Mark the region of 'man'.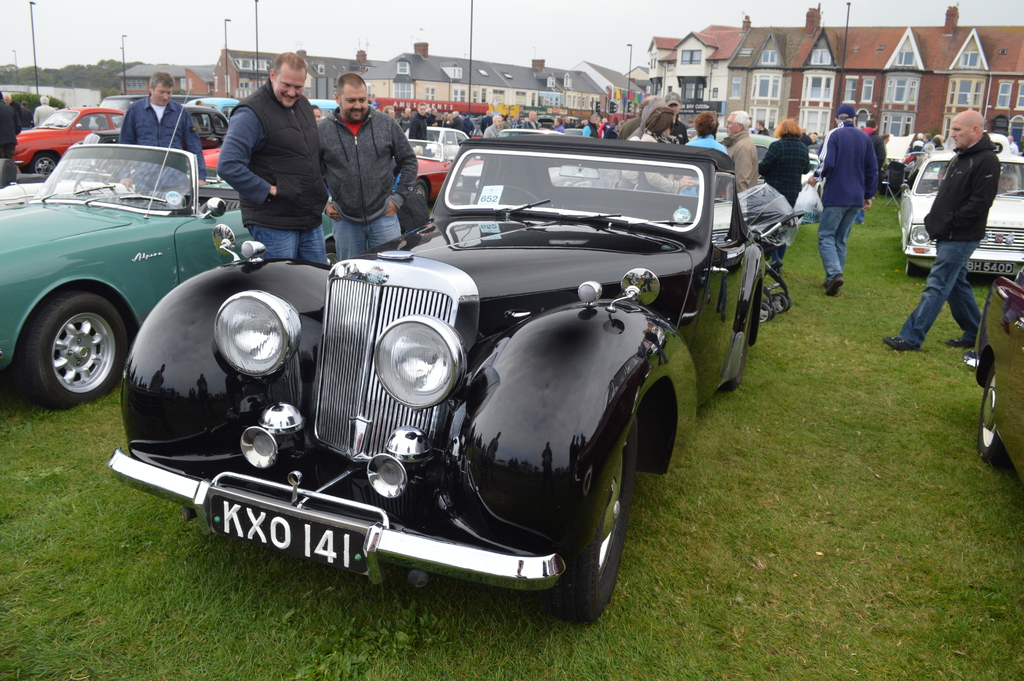
Region: [x1=33, y1=94, x2=54, y2=128].
